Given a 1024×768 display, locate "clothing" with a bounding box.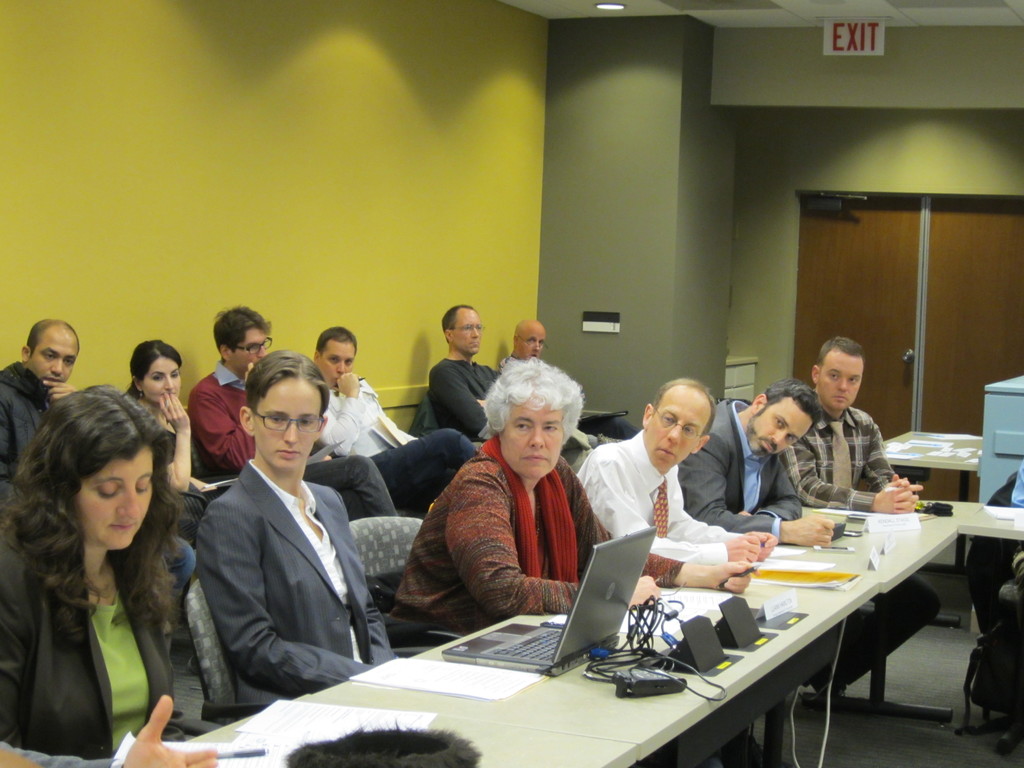
Located: [194, 461, 399, 716].
